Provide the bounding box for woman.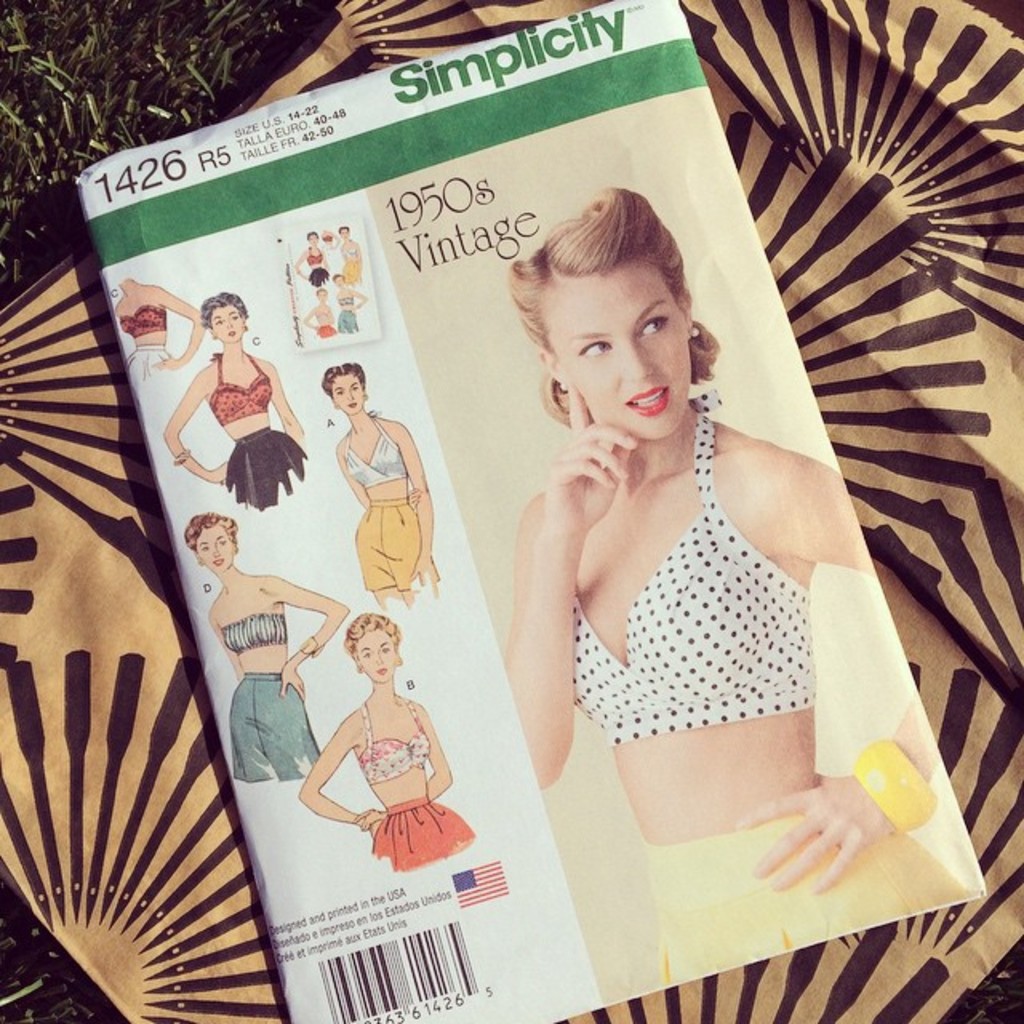
<box>334,274,371,334</box>.
